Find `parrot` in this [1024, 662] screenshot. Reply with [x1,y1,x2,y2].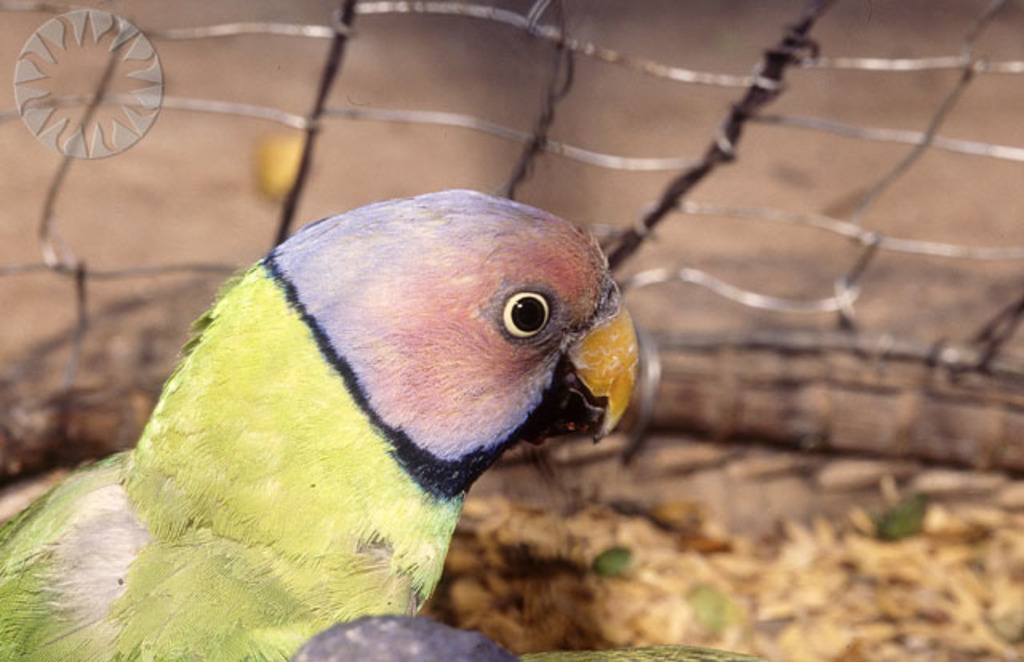
[0,179,640,660].
